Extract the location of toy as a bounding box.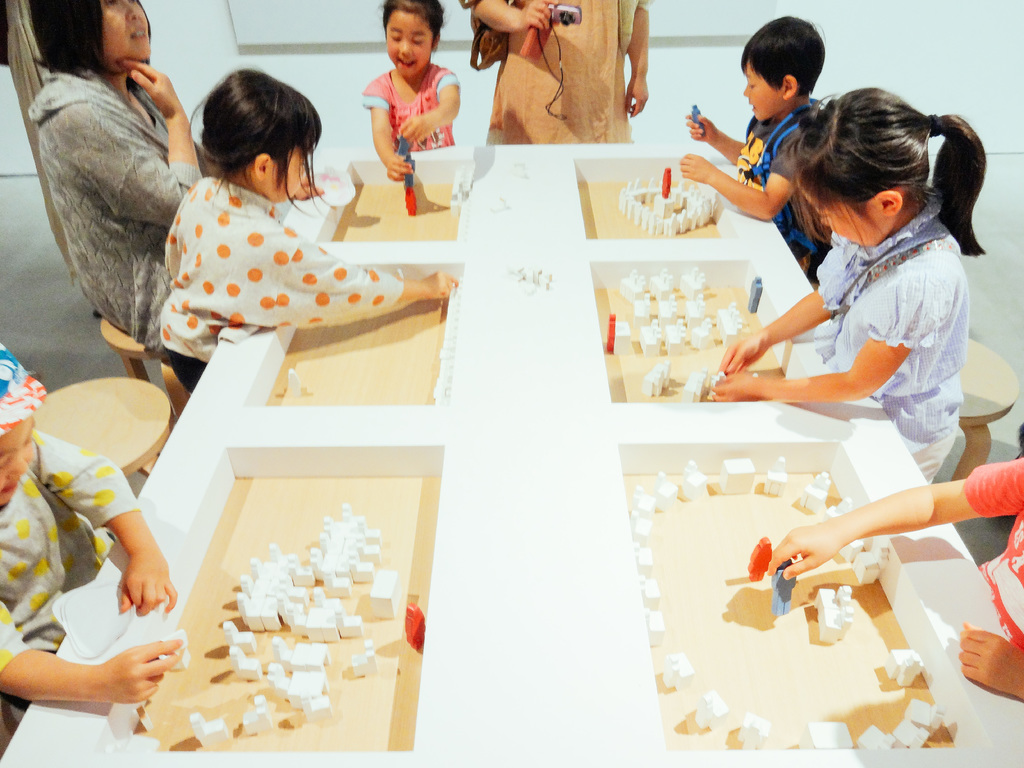
816, 602, 854, 642.
